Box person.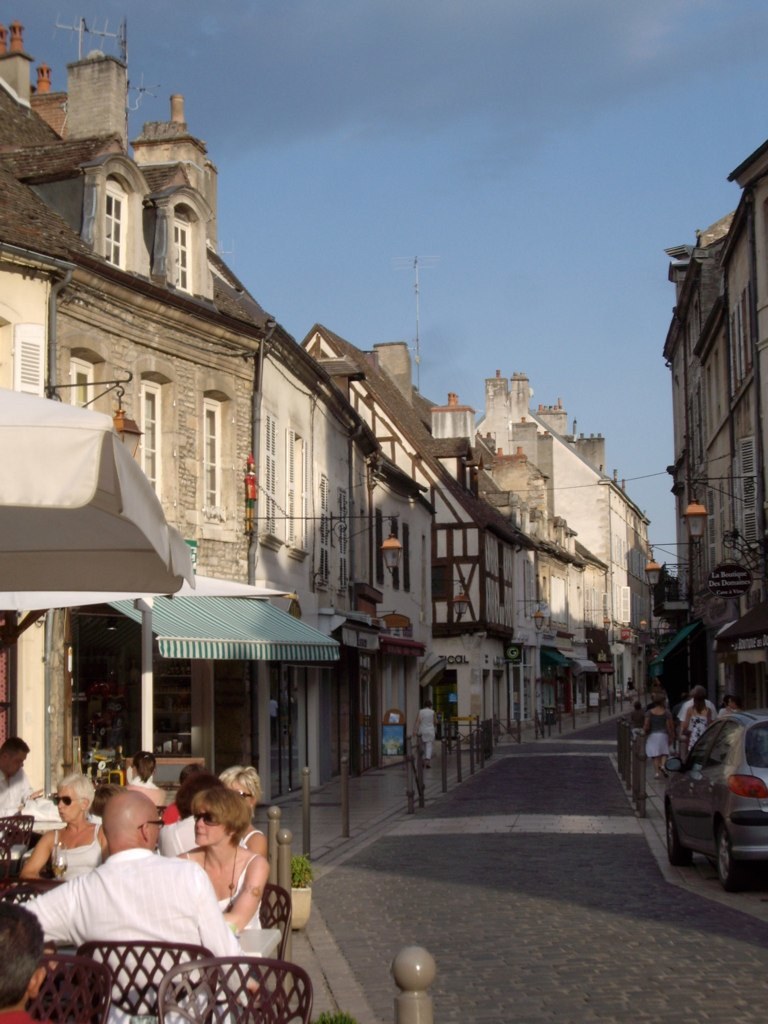
region(168, 794, 273, 948).
